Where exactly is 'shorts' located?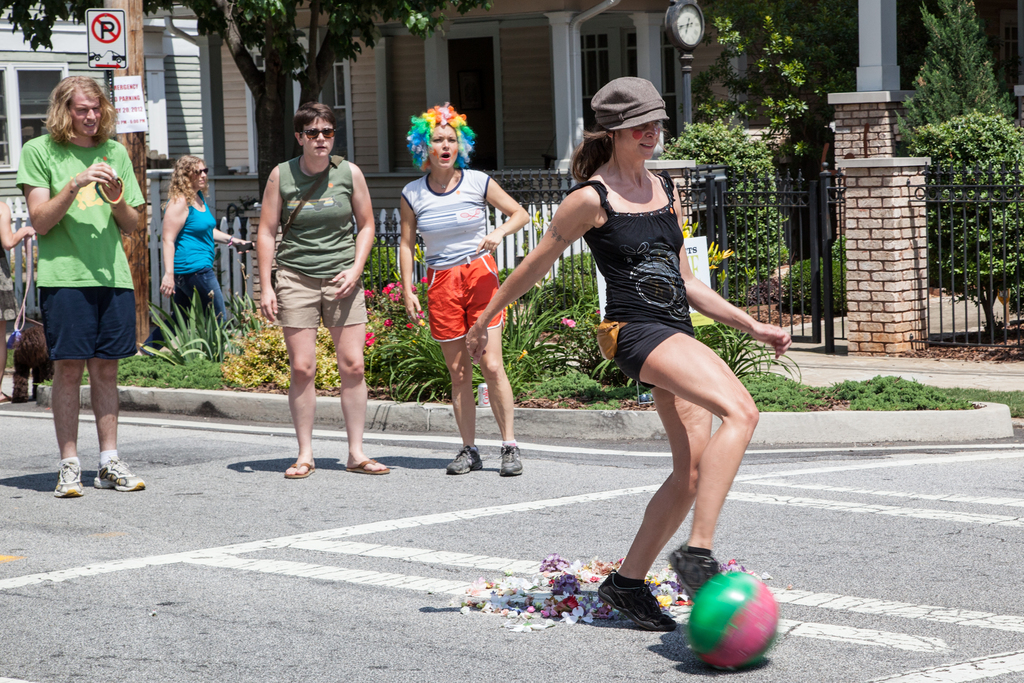
Its bounding box is bbox=(273, 267, 369, 328).
